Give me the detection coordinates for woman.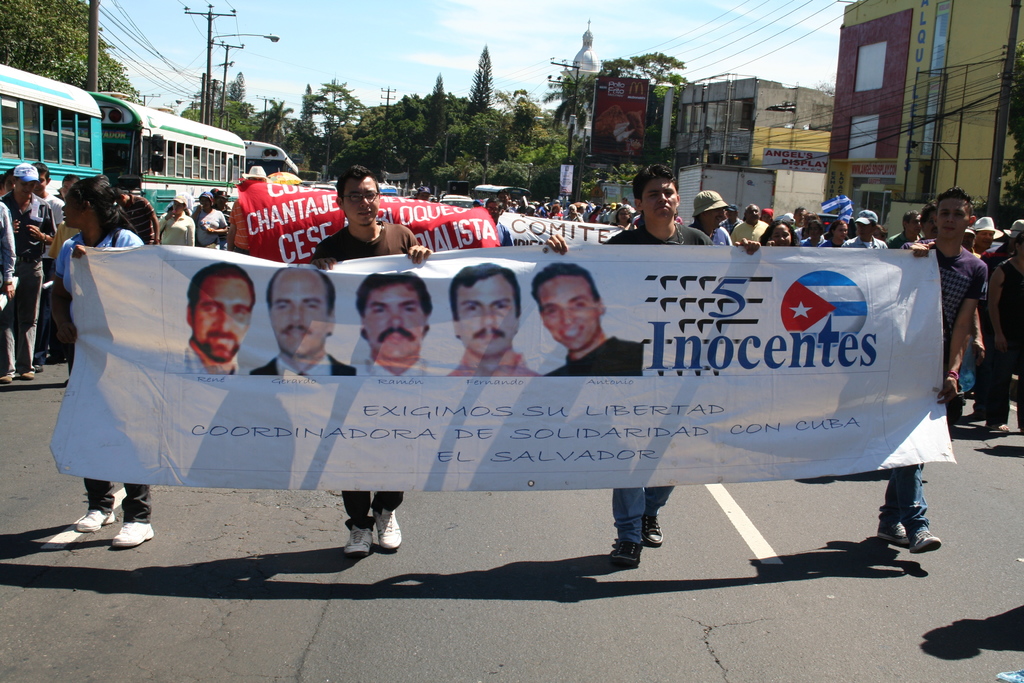
l=45, t=176, r=151, b=547.
